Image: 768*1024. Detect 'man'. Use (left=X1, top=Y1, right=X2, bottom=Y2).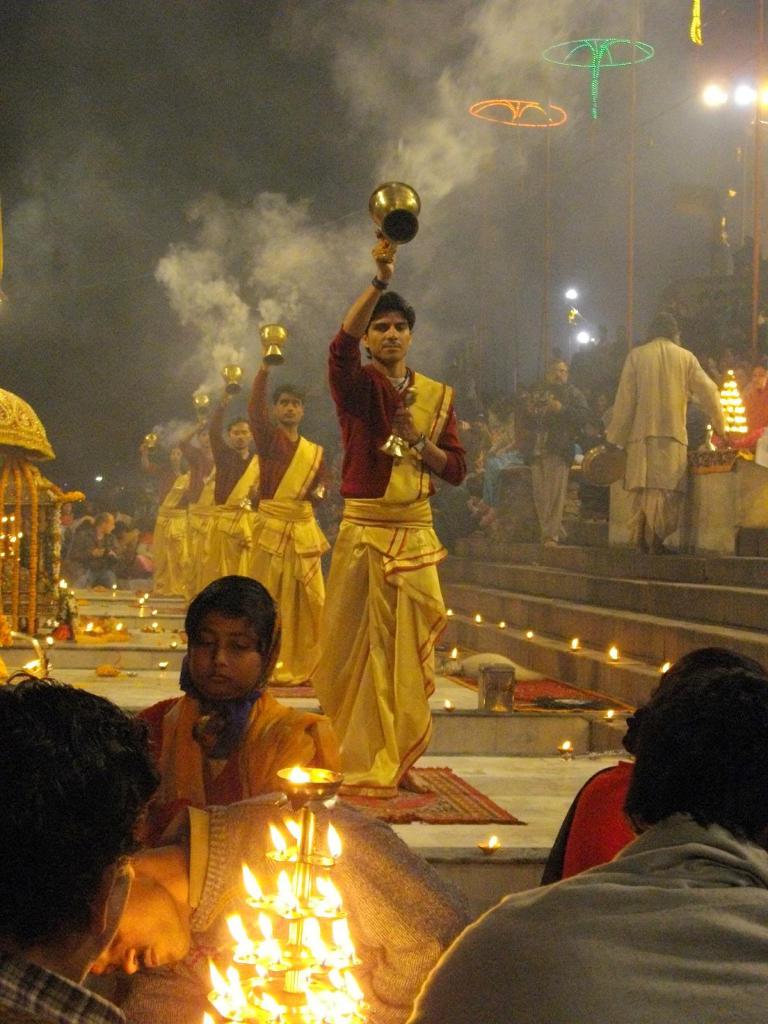
(left=0, top=668, right=165, bottom=1023).
